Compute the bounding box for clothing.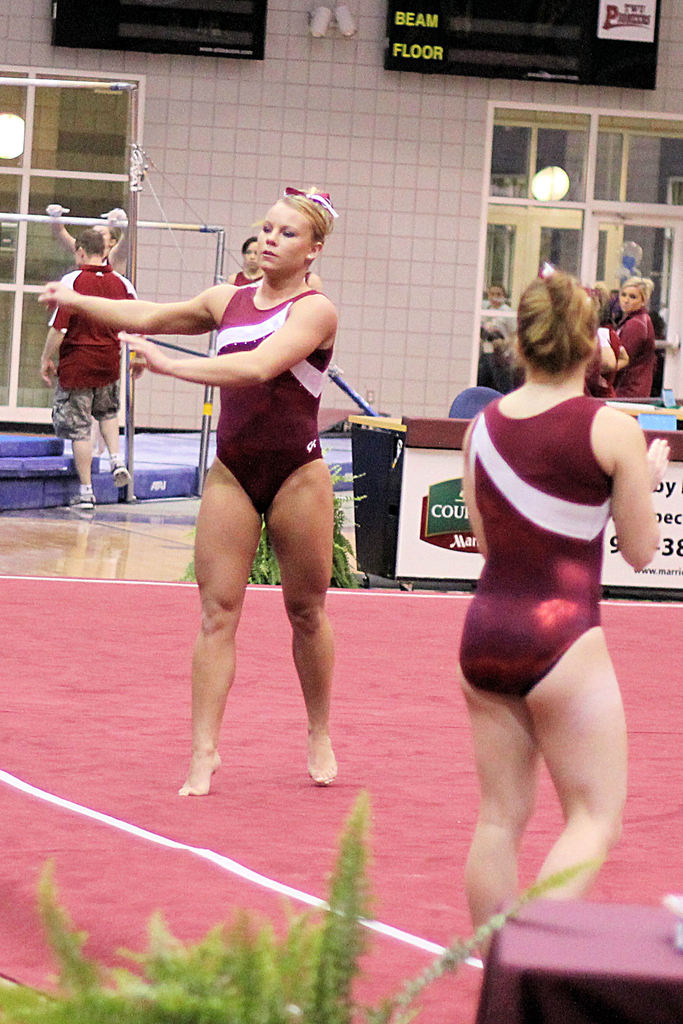
44,261,142,435.
